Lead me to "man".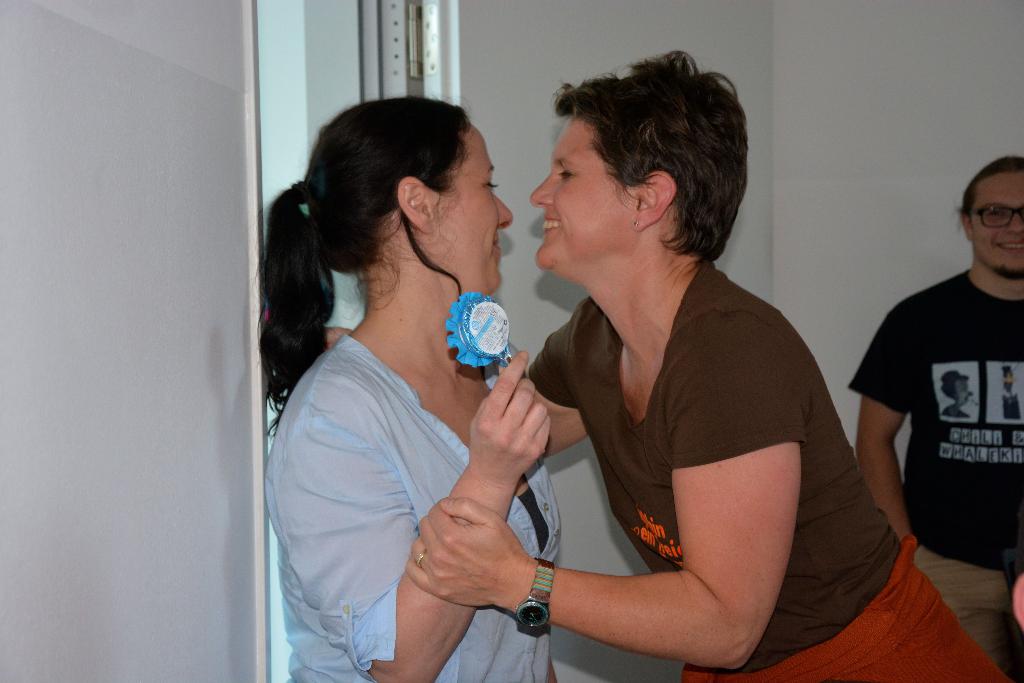
Lead to 832,151,1023,677.
